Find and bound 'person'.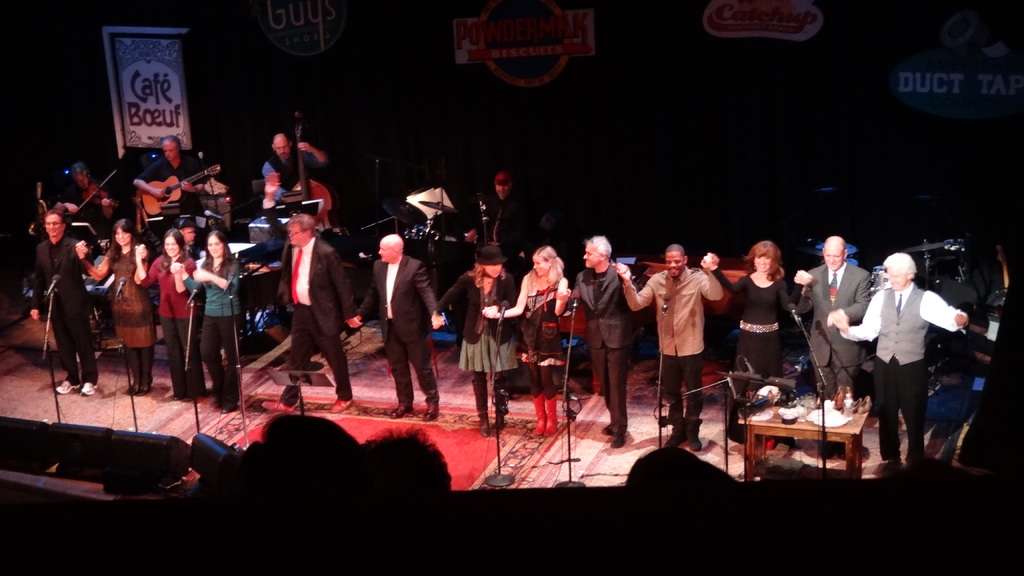
Bound: x1=699 y1=243 x2=810 y2=427.
